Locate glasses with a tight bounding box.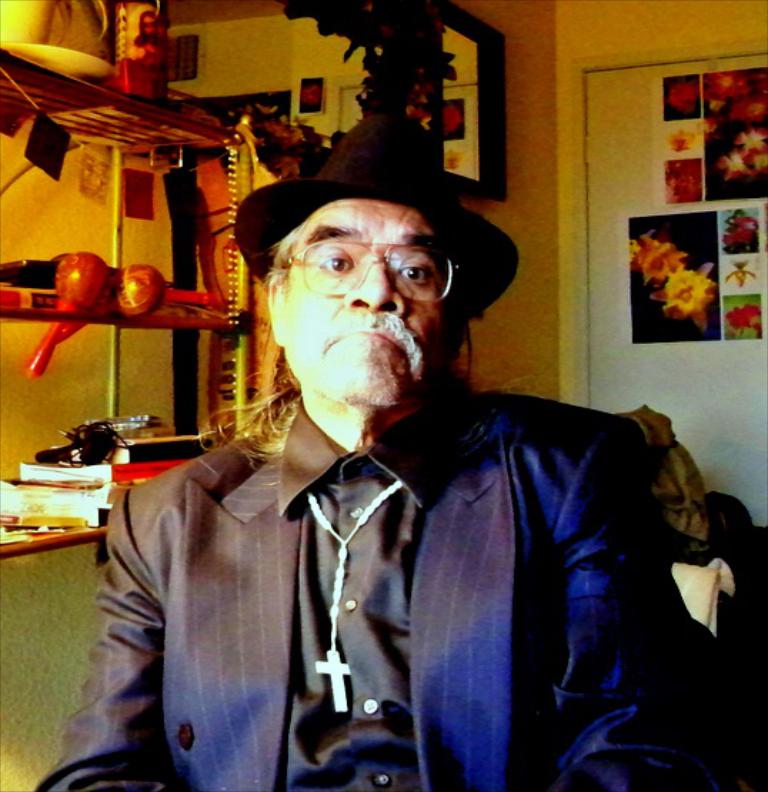
l=257, t=227, r=477, b=311.
